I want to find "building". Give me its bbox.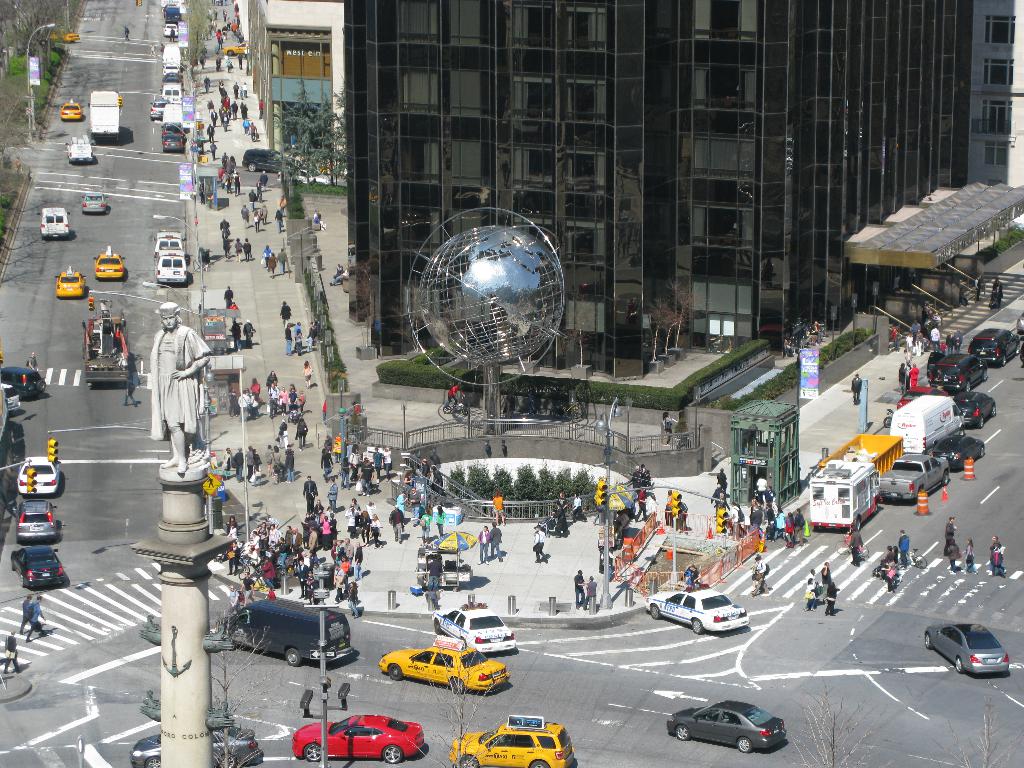
Rect(344, 0, 1023, 384).
